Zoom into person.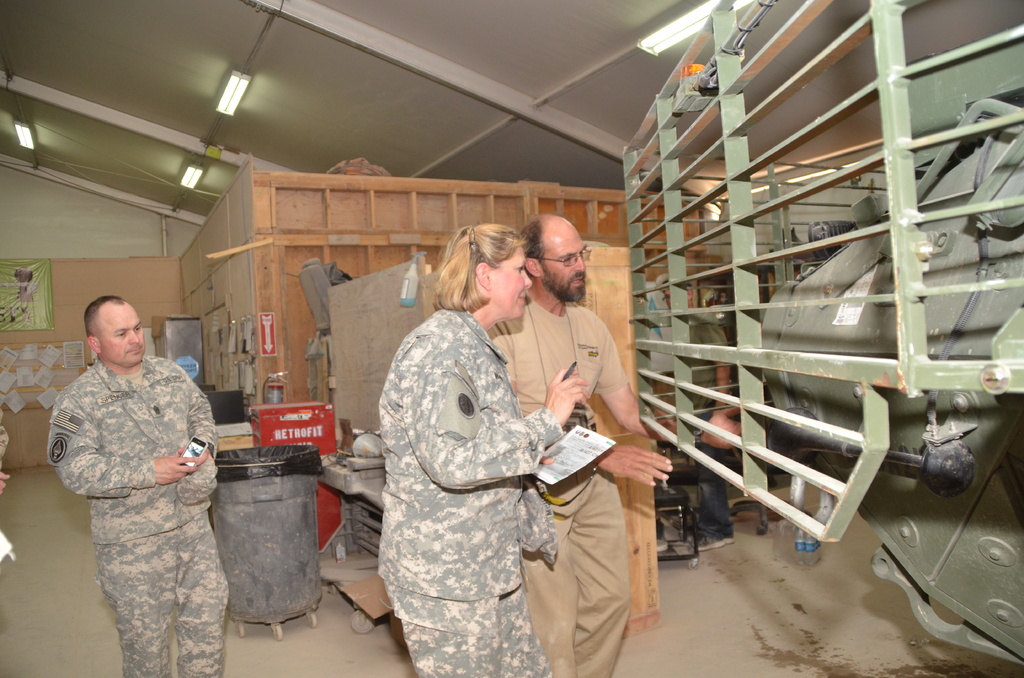
Zoom target: bbox(490, 214, 676, 677).
